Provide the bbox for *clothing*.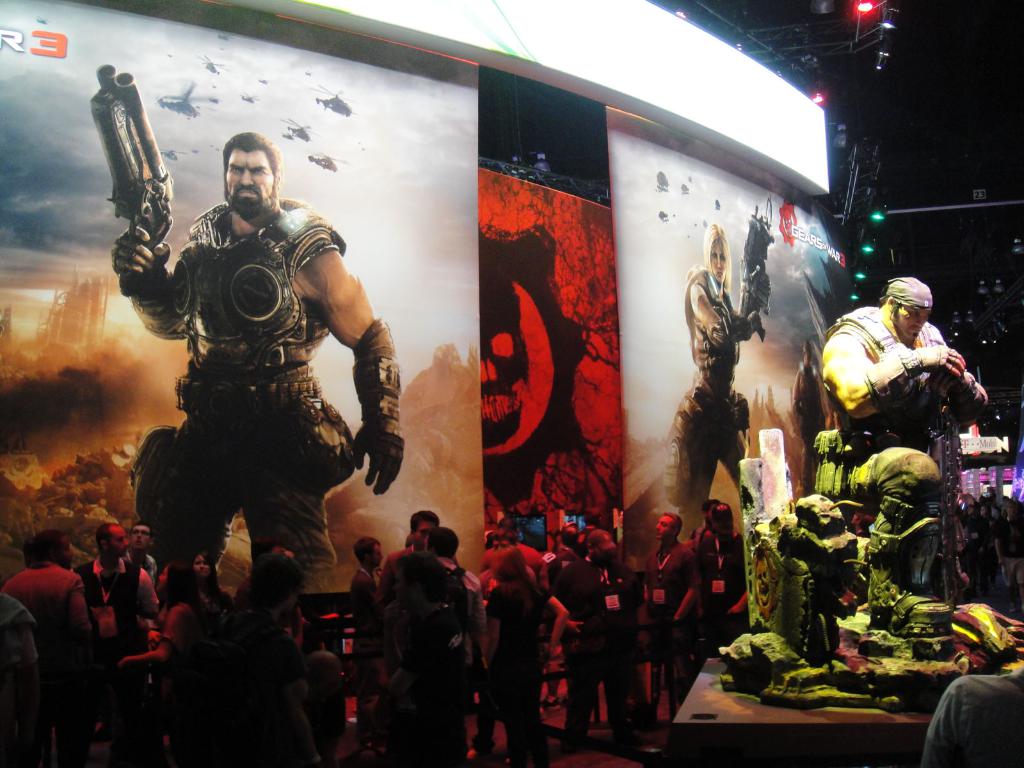
x1=935, y1=657, x2=1021, y2=767.
